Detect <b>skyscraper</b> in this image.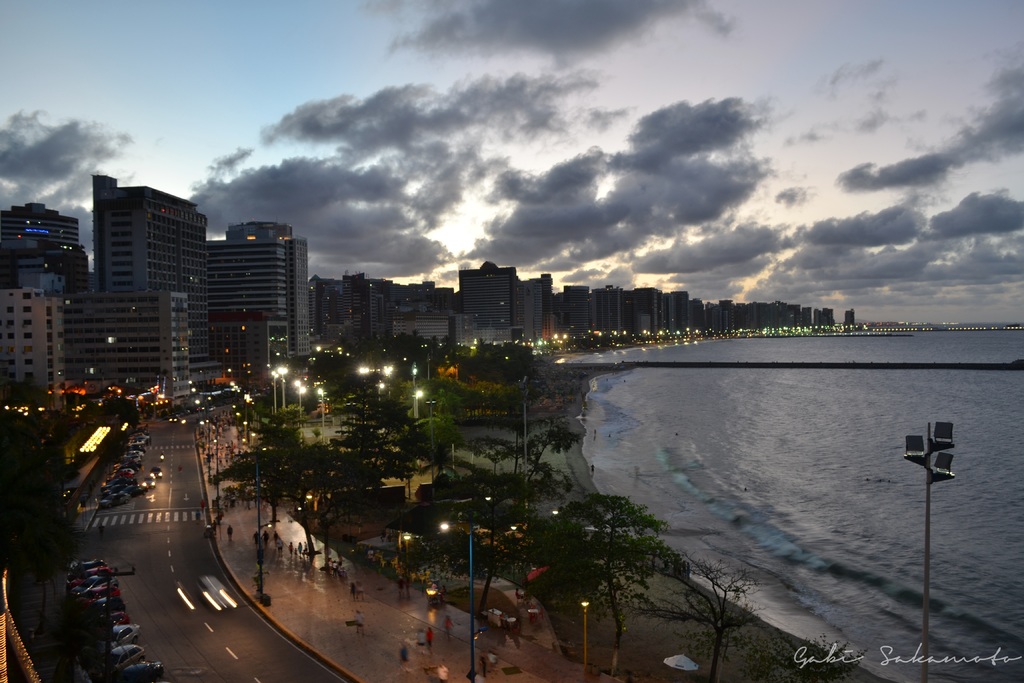
Detection: bbox=(518, 267, 563, 354).
